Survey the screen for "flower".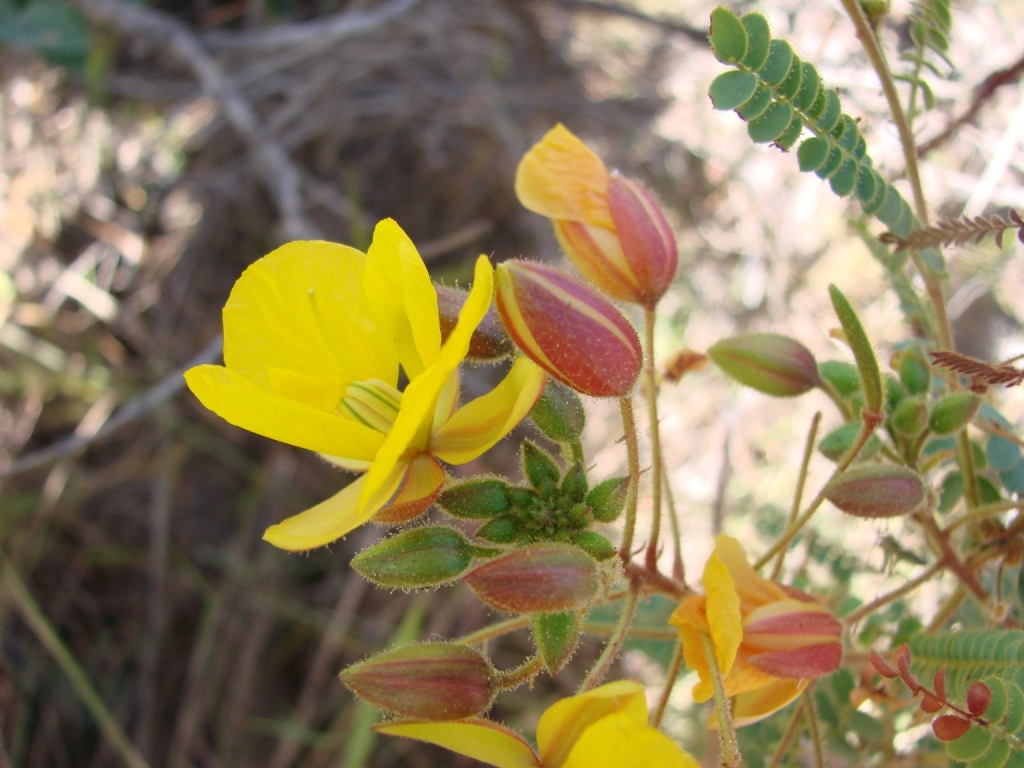
Survey found: [left=502, top=120, right=682, bottom=323].
